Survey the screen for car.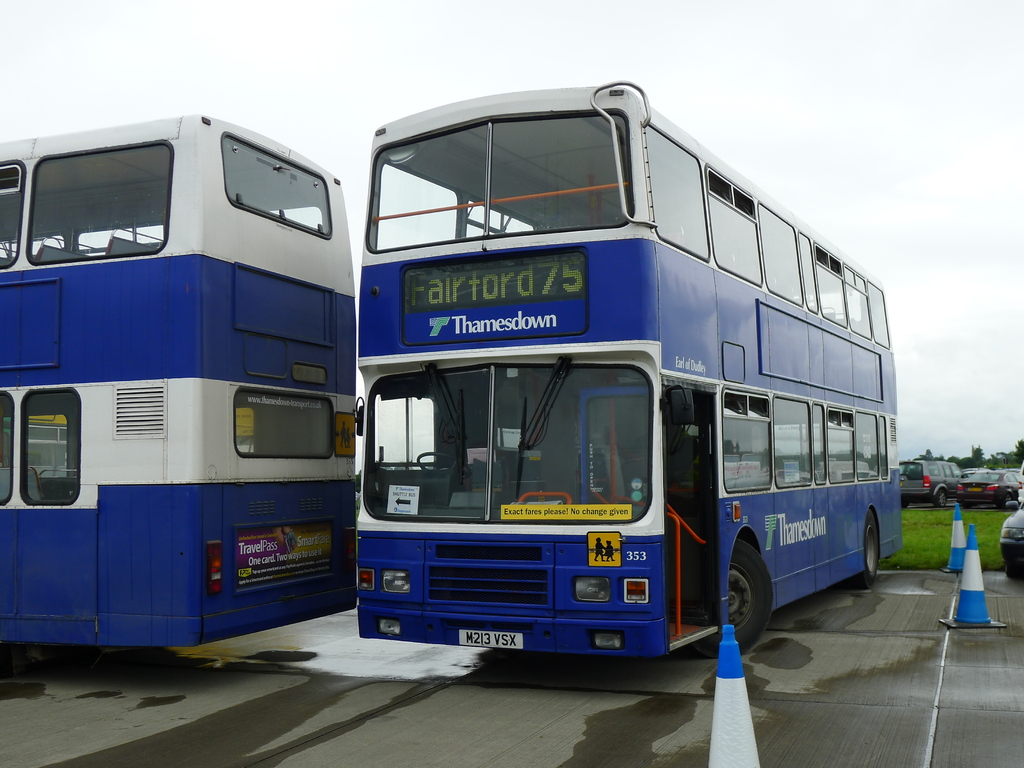
Survey found: bbox(952, 458, 1014, 508).
